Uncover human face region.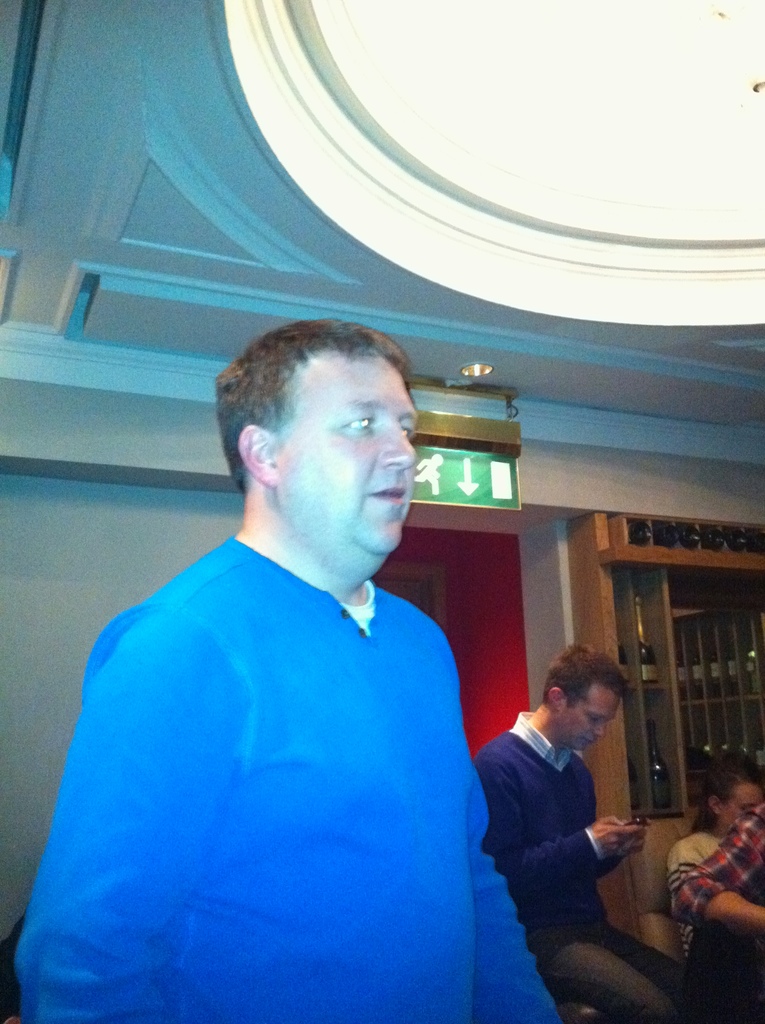
Uncovered: {"x1": 725, "y1": 784, "x2": 764, "y2": 833}.
